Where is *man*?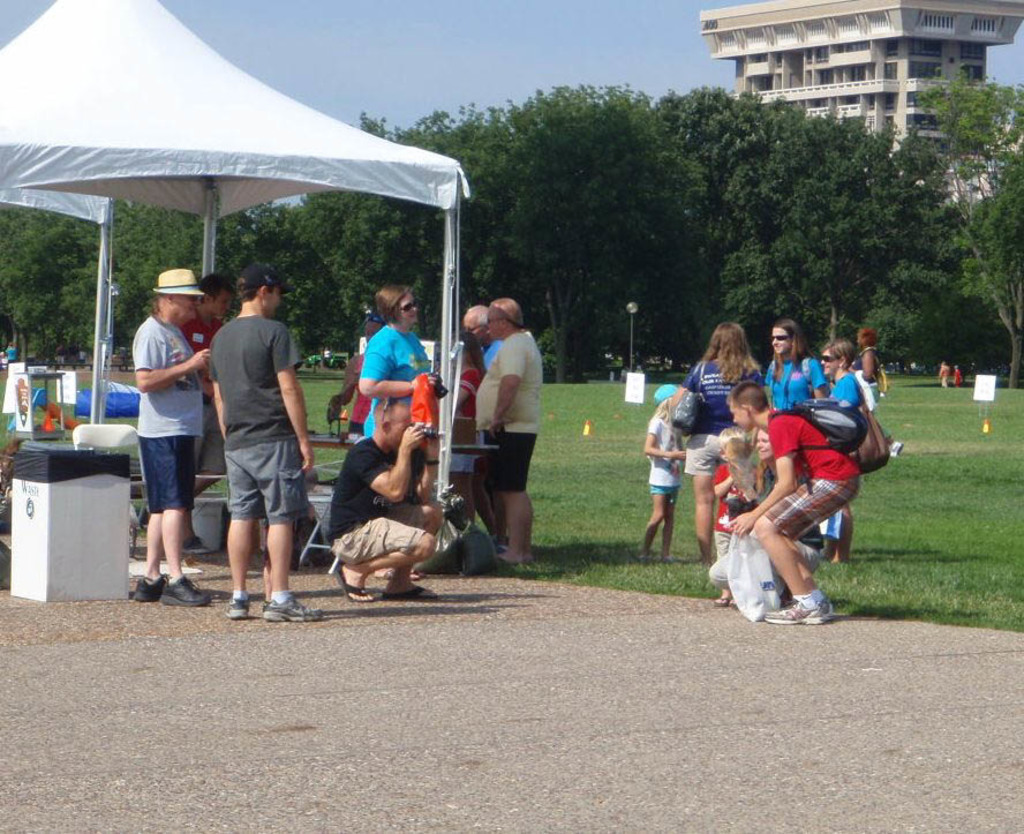
left=476, top=298, right=539, bottom=570.
